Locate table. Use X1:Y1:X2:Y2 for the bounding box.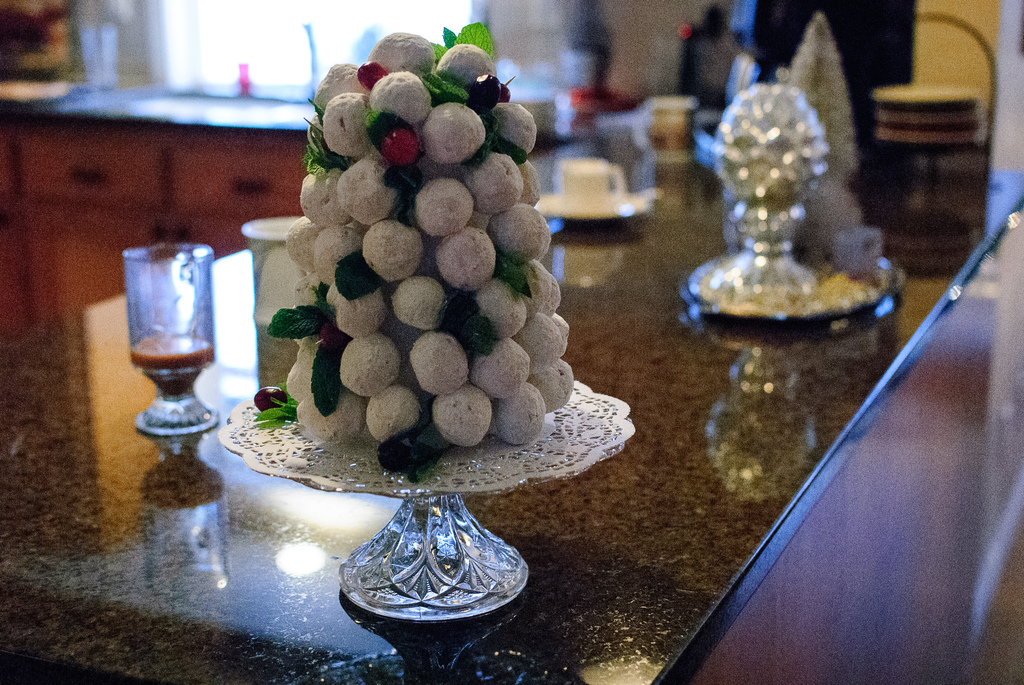
0:51:1023:684.
